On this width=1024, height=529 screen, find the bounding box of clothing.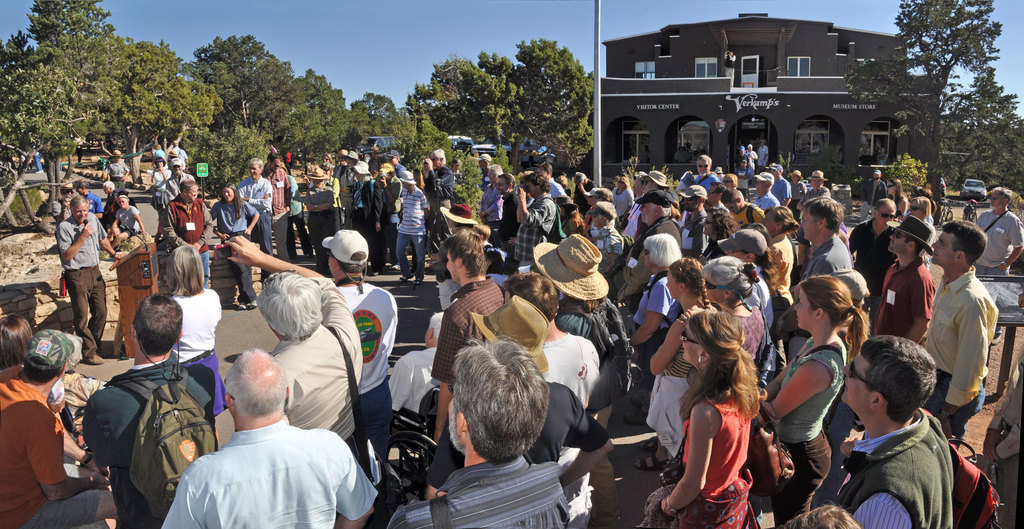
Bounding box: <region>642, 387, 752, 528</region>.
